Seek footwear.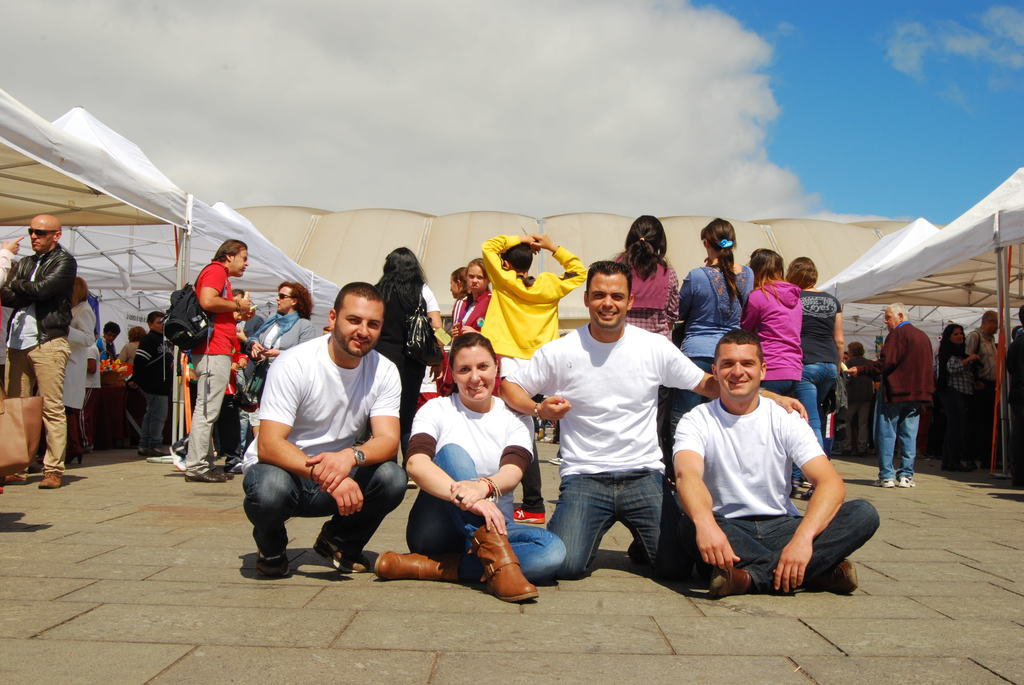
locate(895, 464, 918, 494).
